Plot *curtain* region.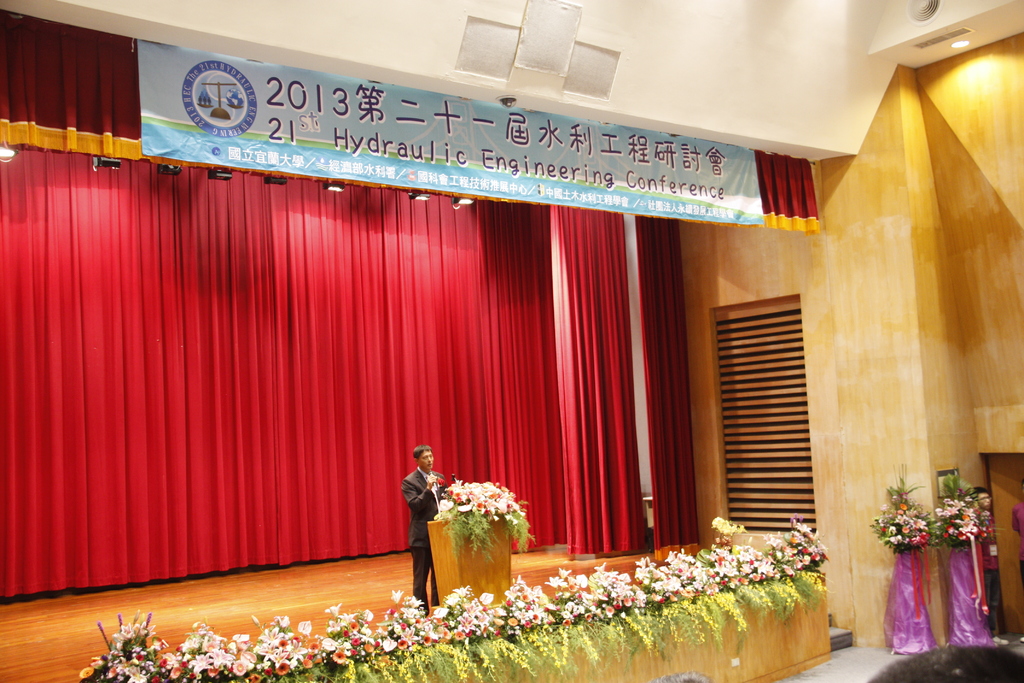
Plotted at 634, 213, 714, 564.
